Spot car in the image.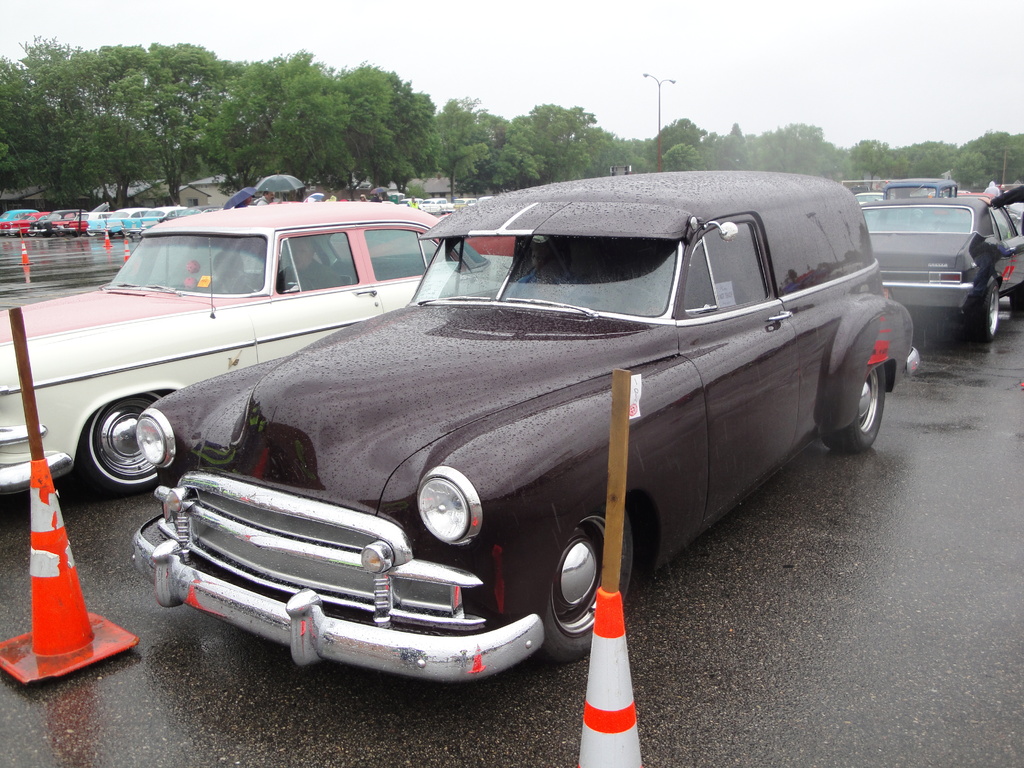
car found at {"left": 120, "top": 167, "right": 918, "bottom": 686}.
